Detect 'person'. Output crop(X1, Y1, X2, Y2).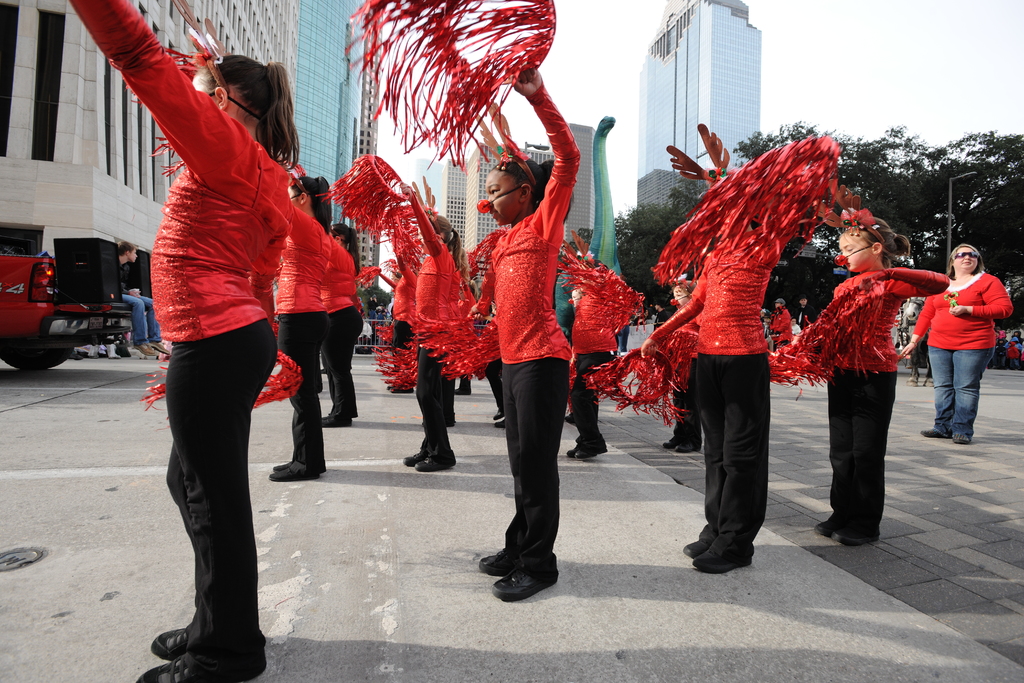
crop(116, 240, 170, 356).
